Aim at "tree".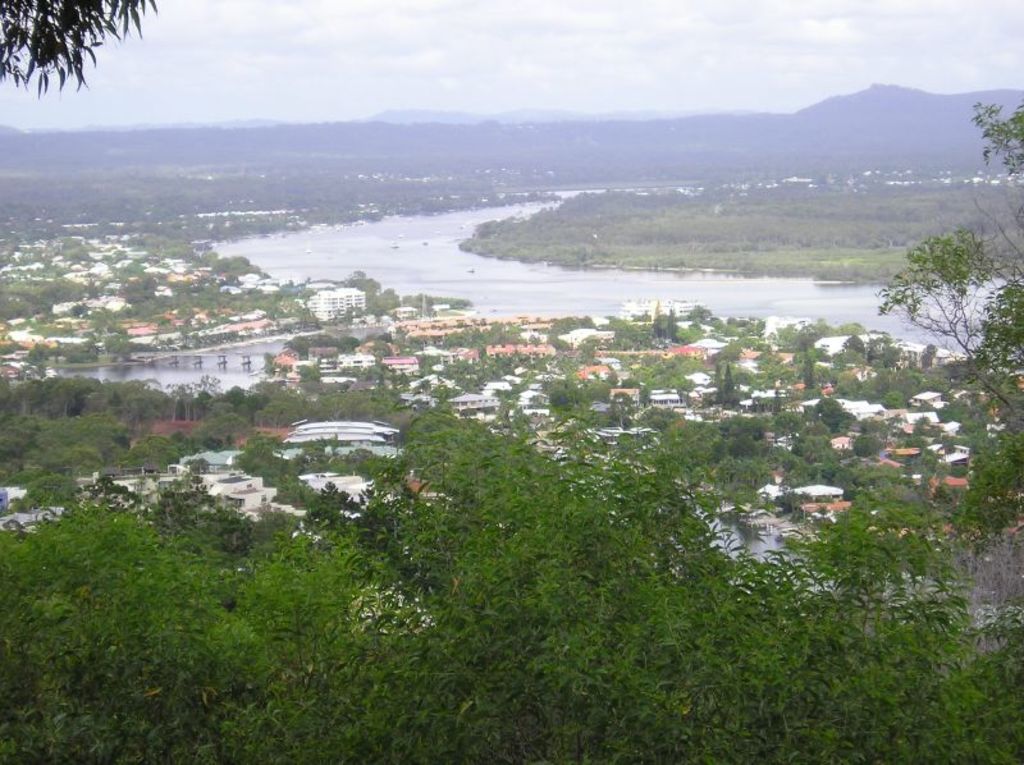
Aimed at (0,0,160,102).
